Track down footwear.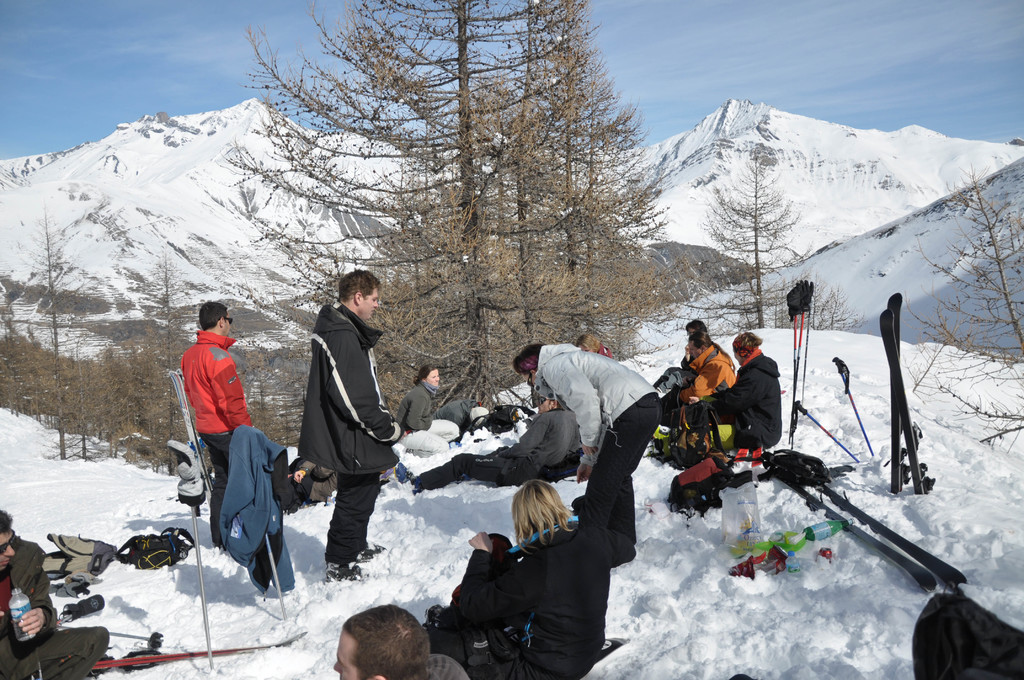
Tracked to BBox(365, 538, 382, 563).
